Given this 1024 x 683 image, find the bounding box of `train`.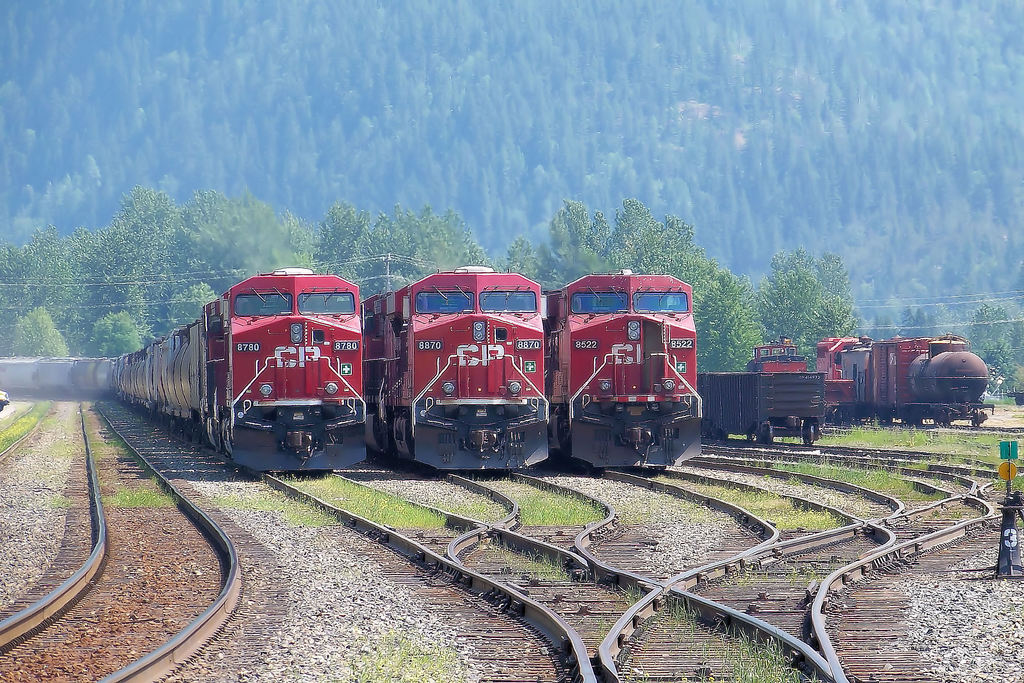
362:266:554:475.
